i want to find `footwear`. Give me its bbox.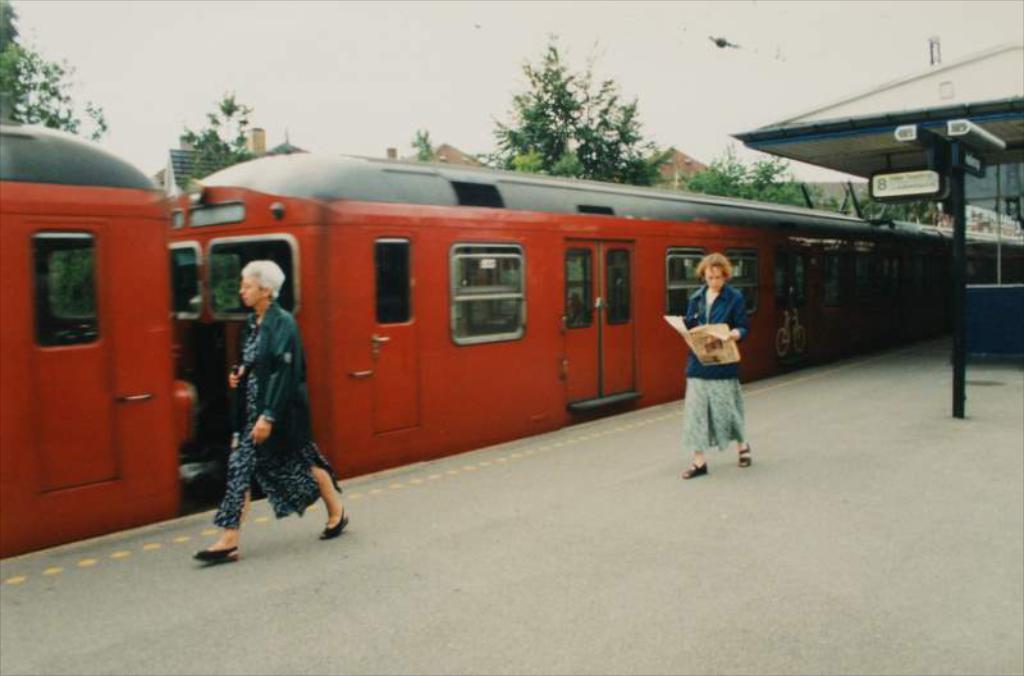
Rect(319, 508, 349, 547).
